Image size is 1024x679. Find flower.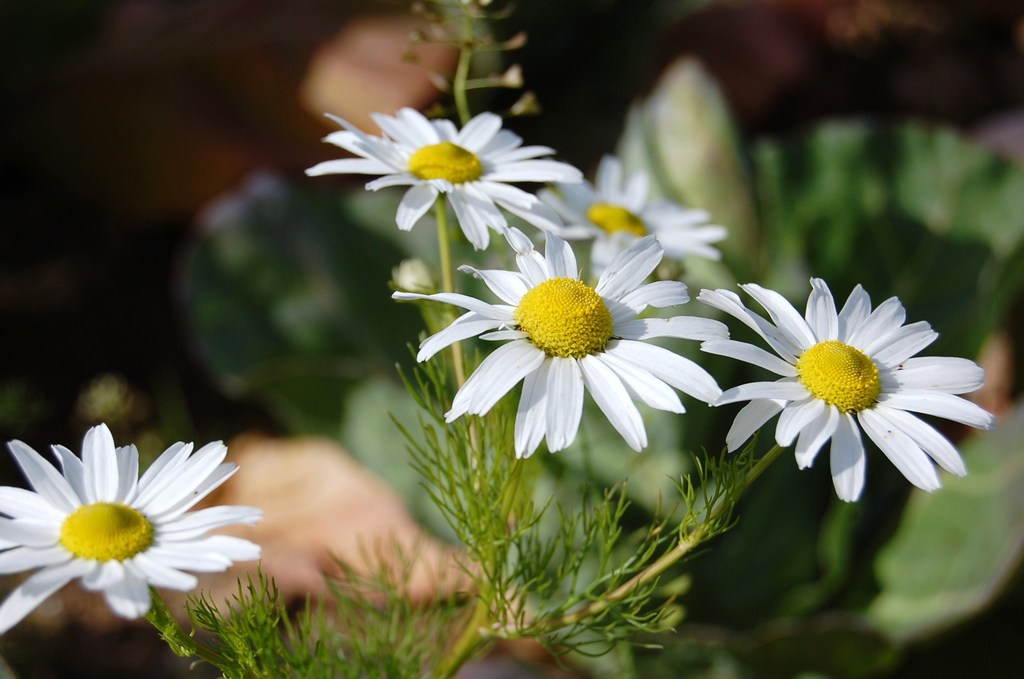
[left=0, top=420, right=273, bottom=641].
